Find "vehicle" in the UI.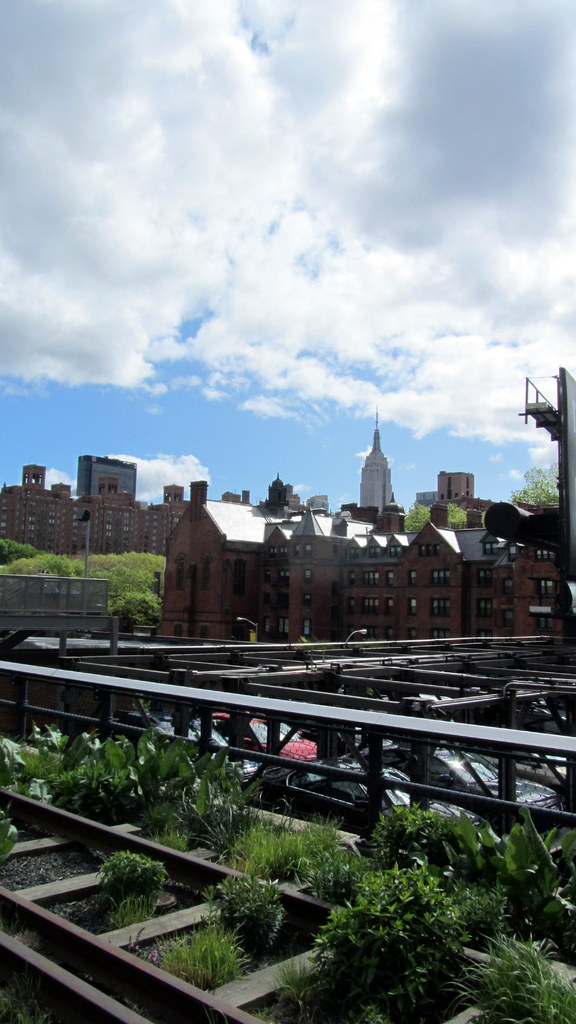
UI element at Rect(202, 709, 328, 774).
